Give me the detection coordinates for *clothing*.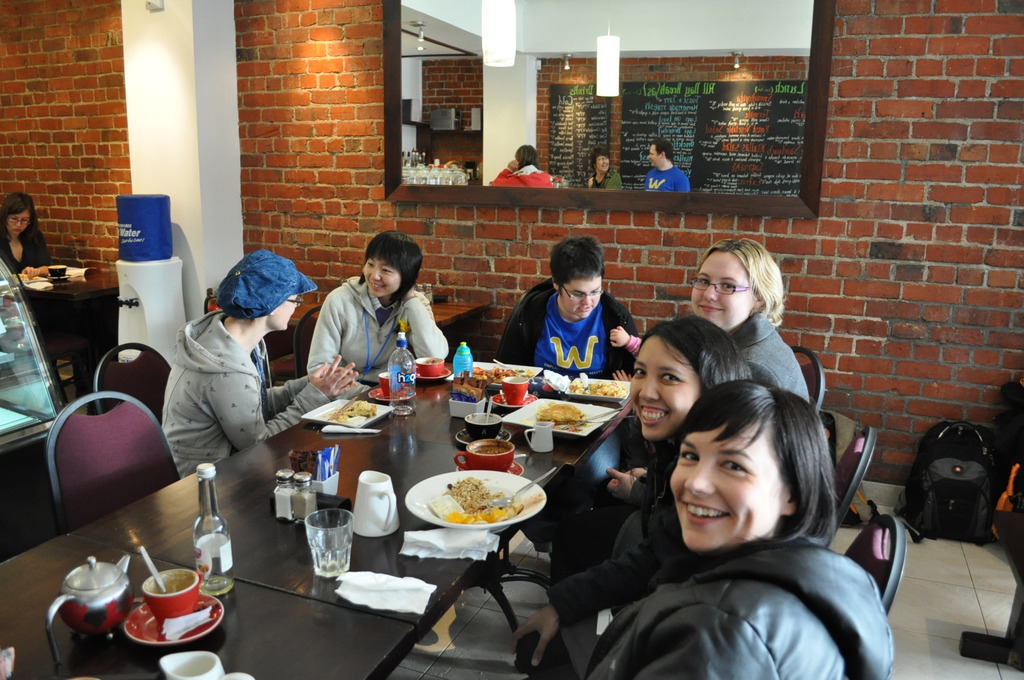
BBox(484, 285, 642, 387).
